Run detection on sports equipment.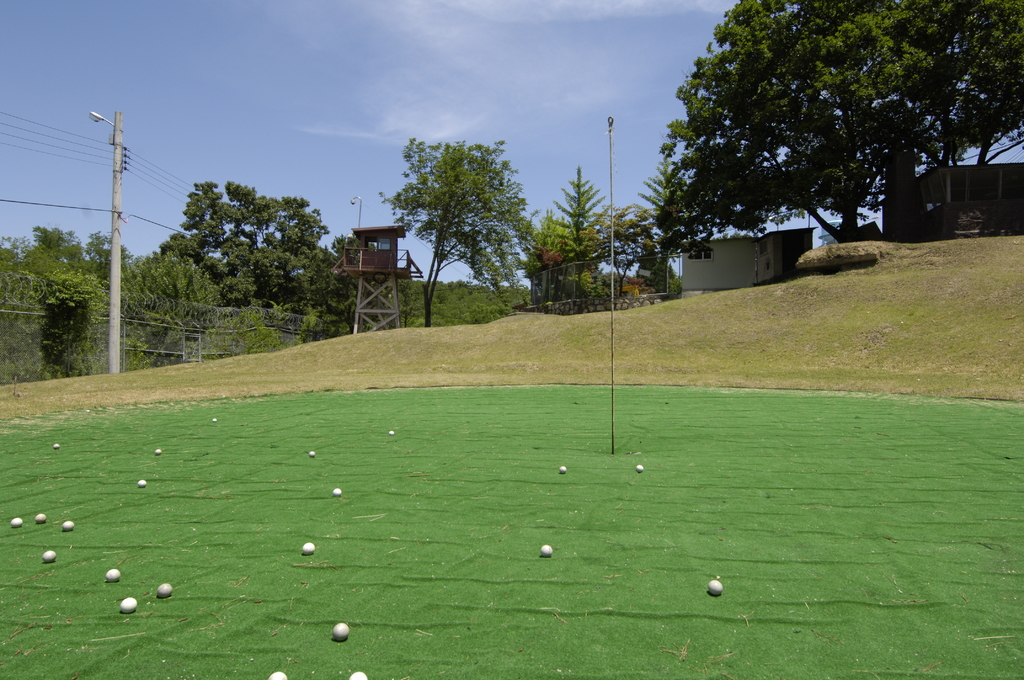
Result: (x1=540, y1=545, x2=553, y2=556).
